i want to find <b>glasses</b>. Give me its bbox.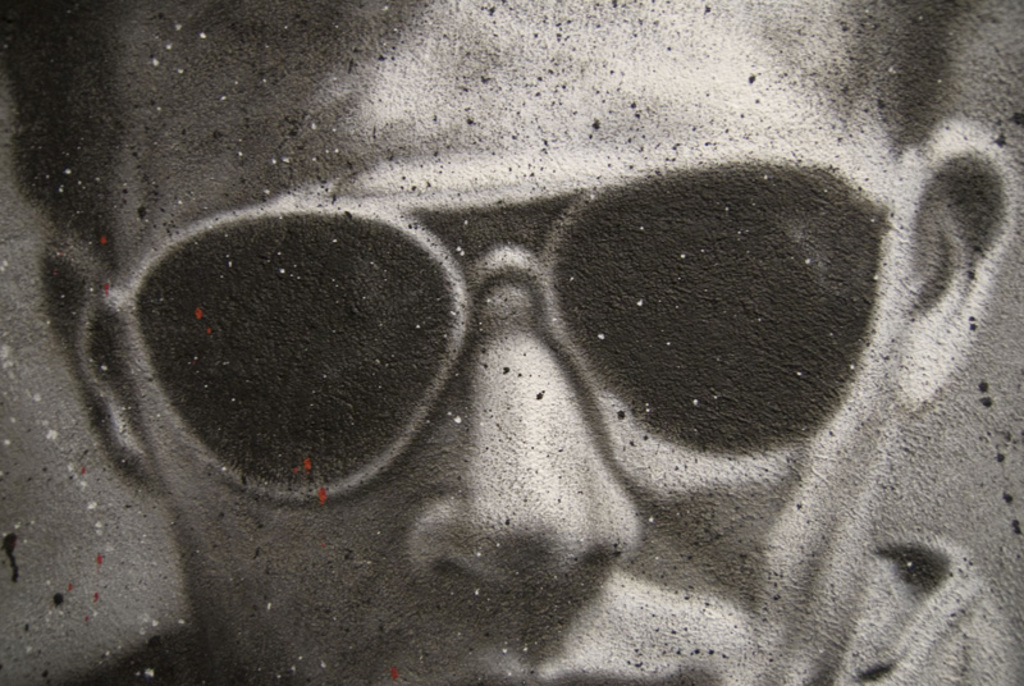
92/138/922/520.
